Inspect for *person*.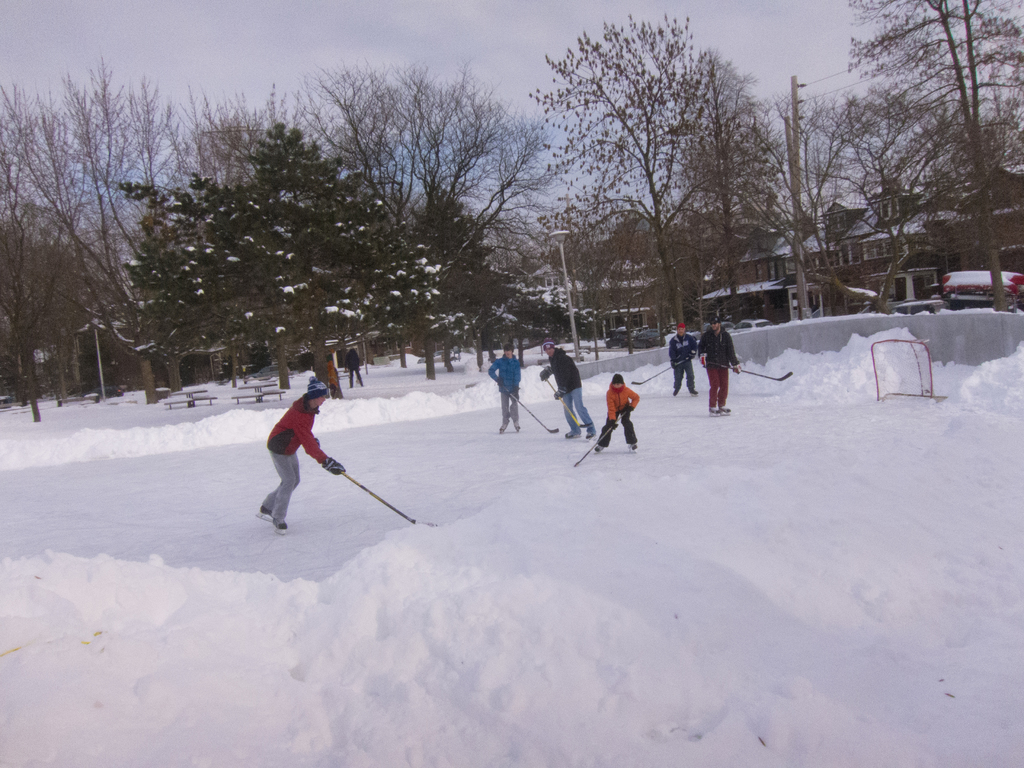
Inspection: (340,344,365,389).
